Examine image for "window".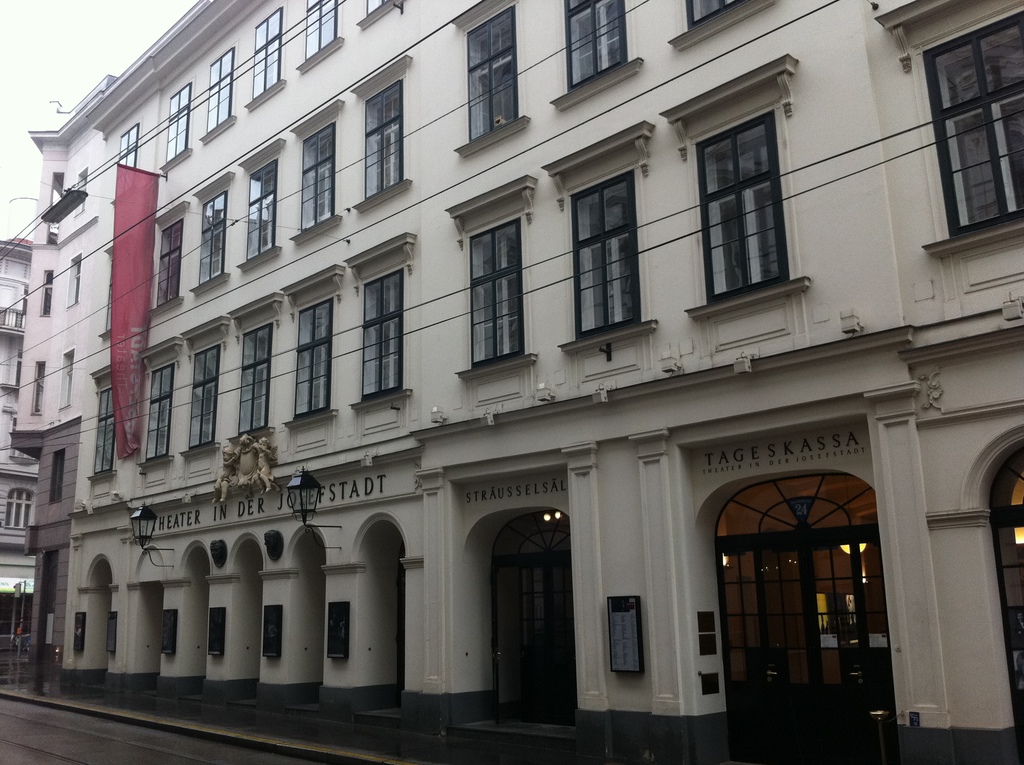
Examination result: pyautogui.locateOnScreen(292, 0, 344, 74).
